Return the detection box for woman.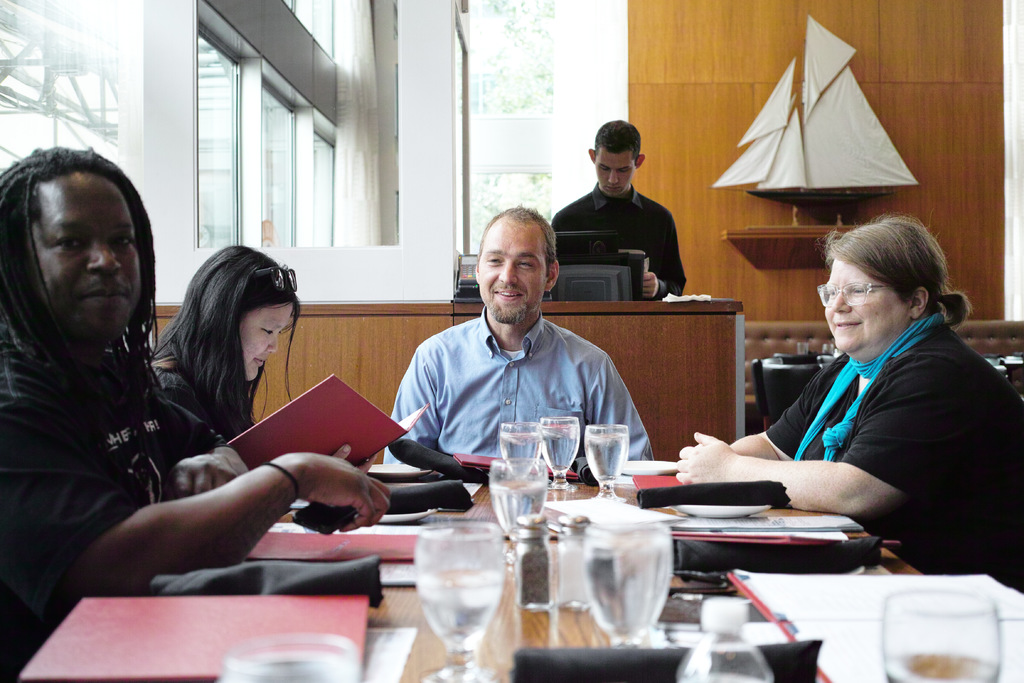
left=675, top=210, right=1023, bottom=591.
